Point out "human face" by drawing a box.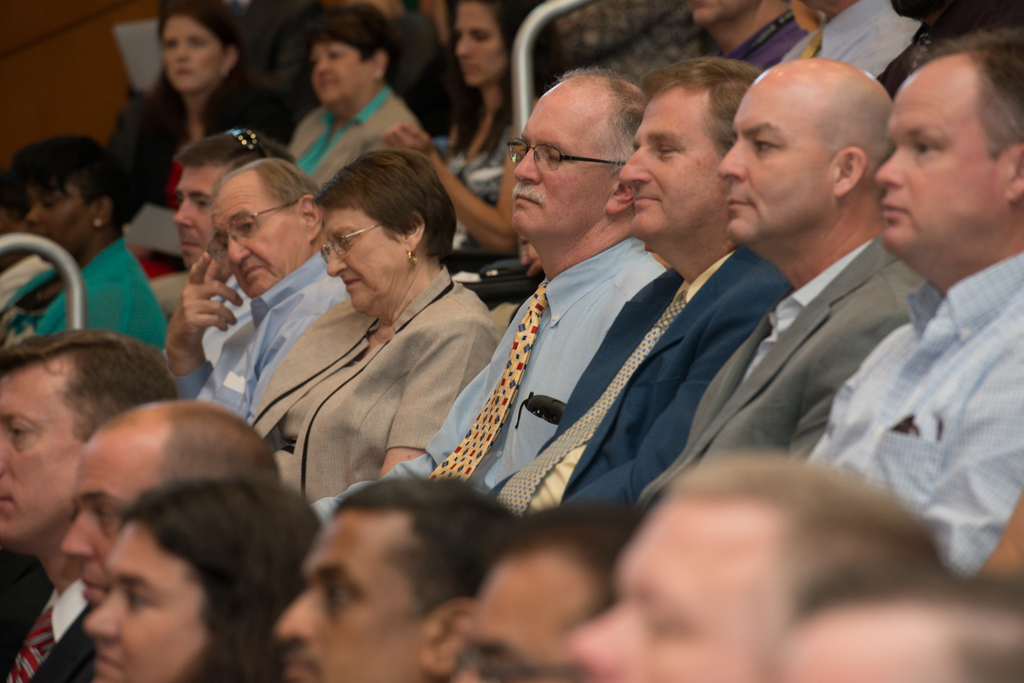
[515, 91, 607, 241].
